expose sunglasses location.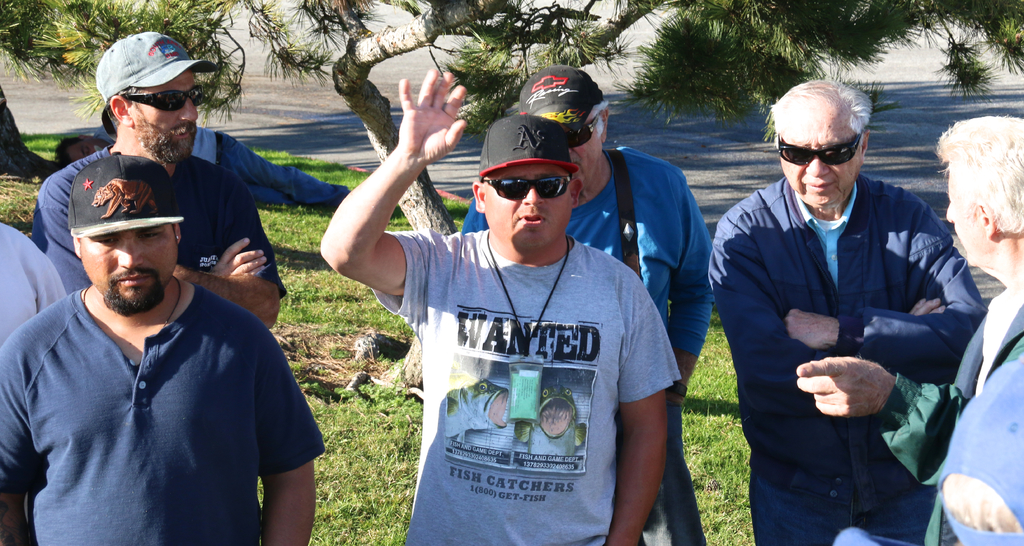
Exposed at bbox=[568, 119, 604, 152].
